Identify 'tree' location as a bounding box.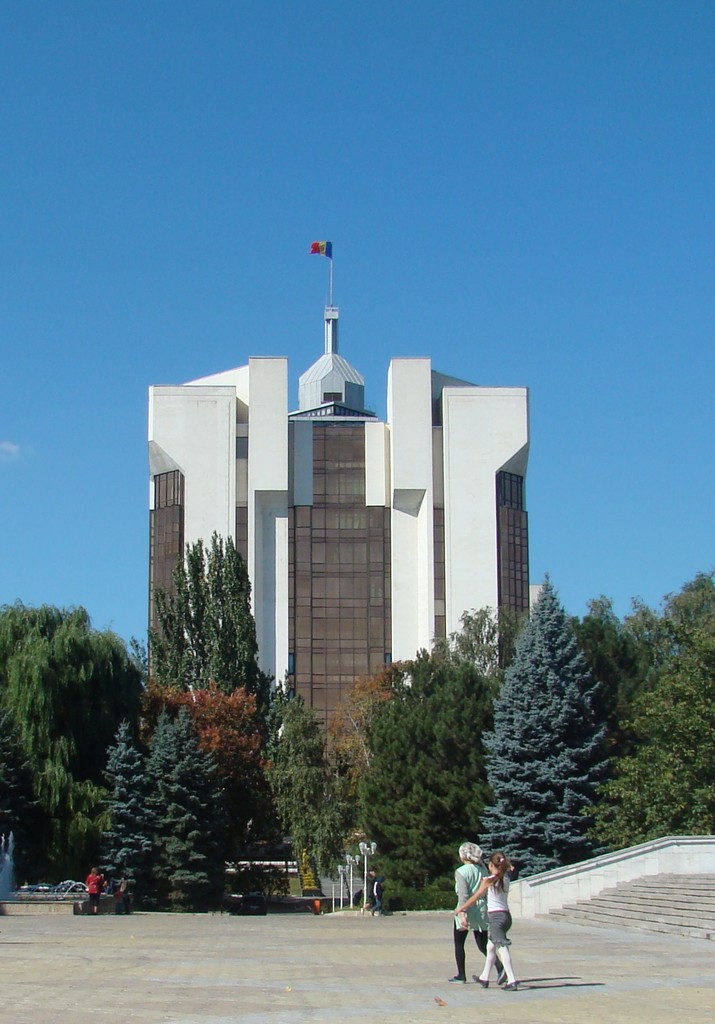
475,572,622,881.
